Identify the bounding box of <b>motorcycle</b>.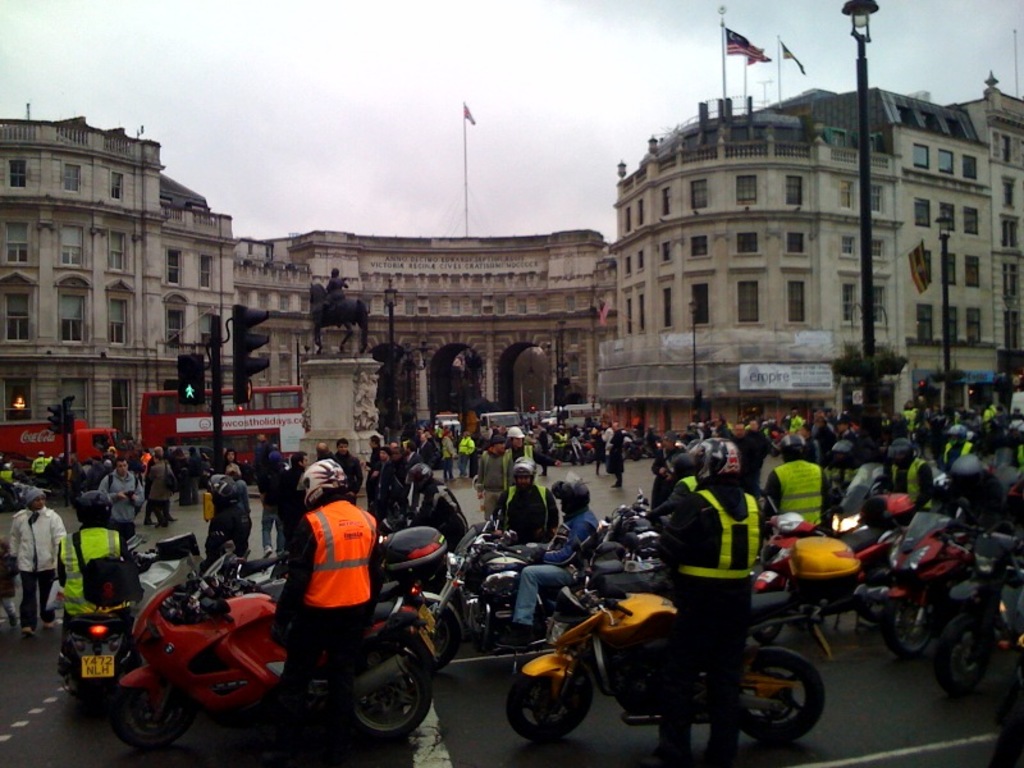
BBox(874, 512, 968, 662).
